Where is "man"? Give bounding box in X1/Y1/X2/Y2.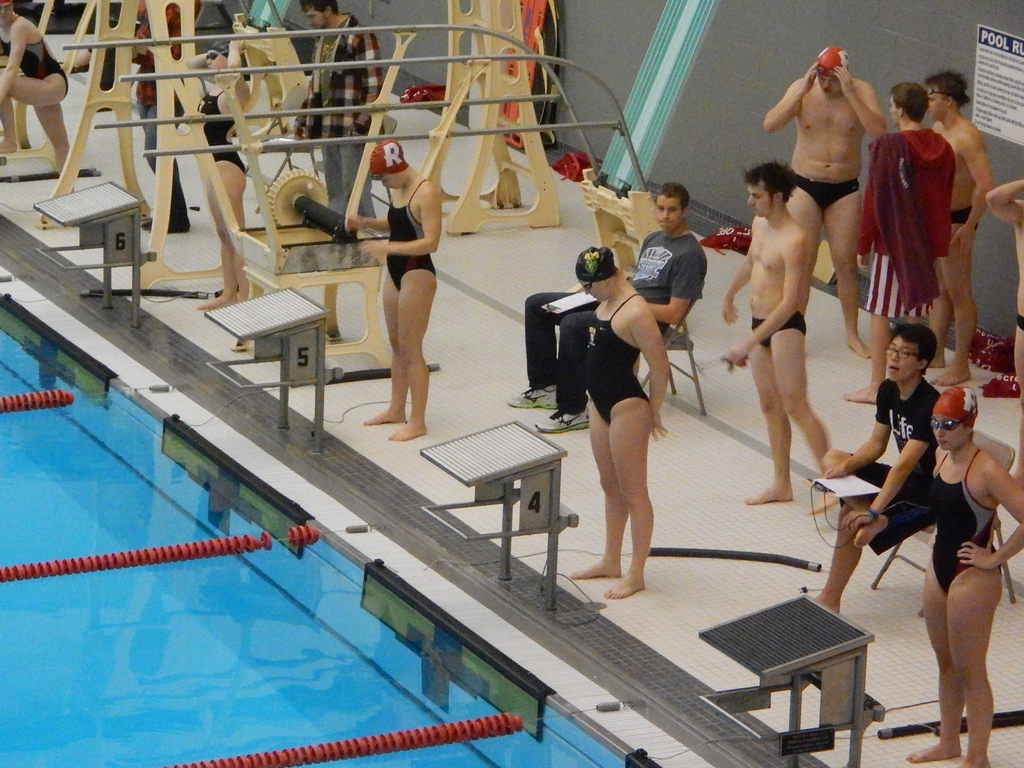
842/83/958/400.
